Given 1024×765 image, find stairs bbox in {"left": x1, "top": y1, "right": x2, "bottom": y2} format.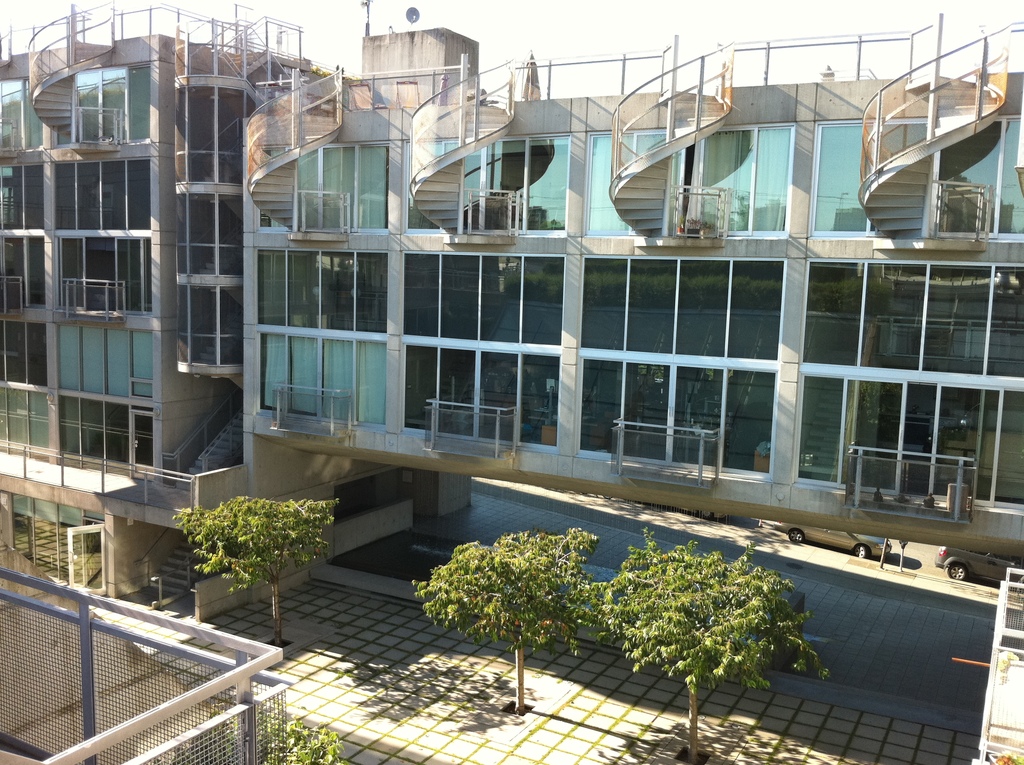
{"left": 856, "top": 77, "right": 1004, "bottom": 244}.
